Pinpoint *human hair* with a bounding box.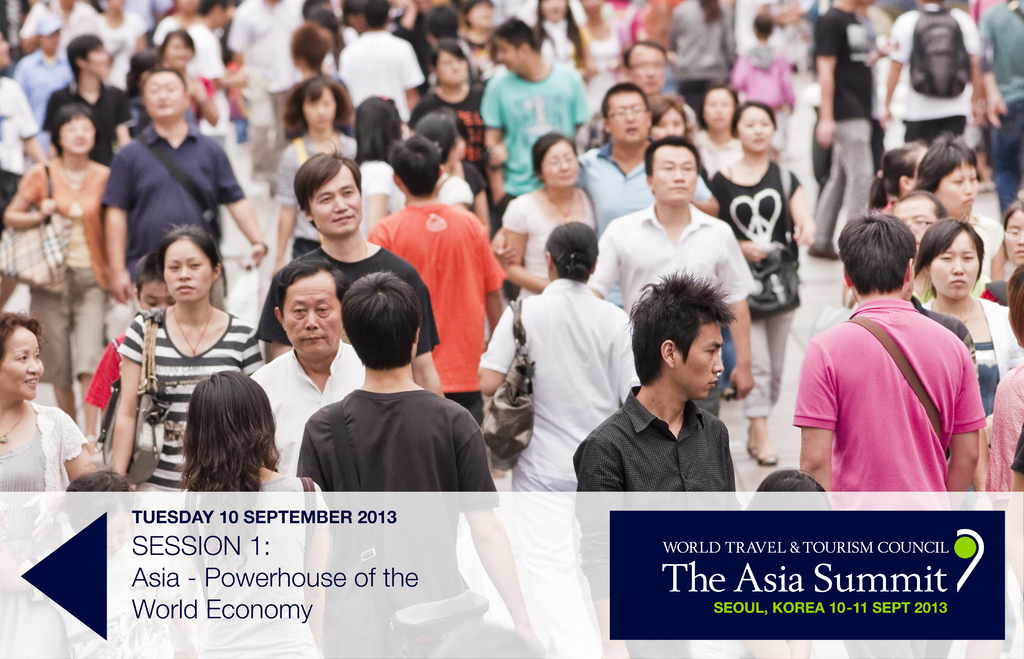
(x1=428, y1=33, x2=470, y2=77).
